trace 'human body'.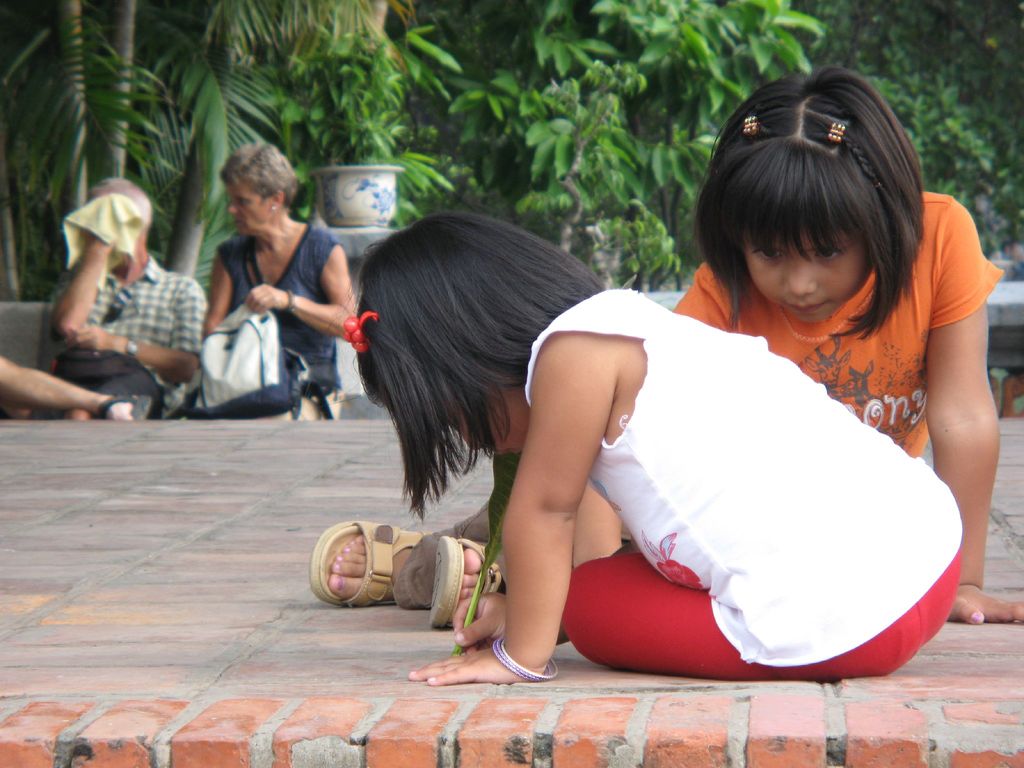
Traced to box(202, 214, 360, 397).
